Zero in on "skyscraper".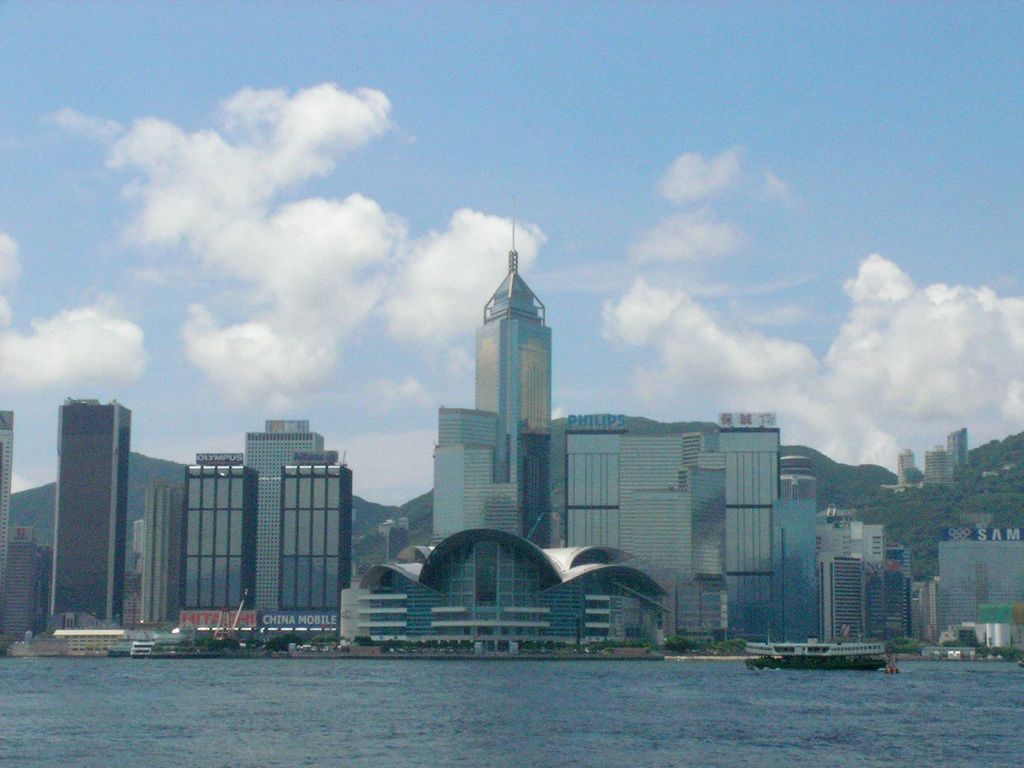
Zeroed in: l=434, t=229, r=589, b=578.
